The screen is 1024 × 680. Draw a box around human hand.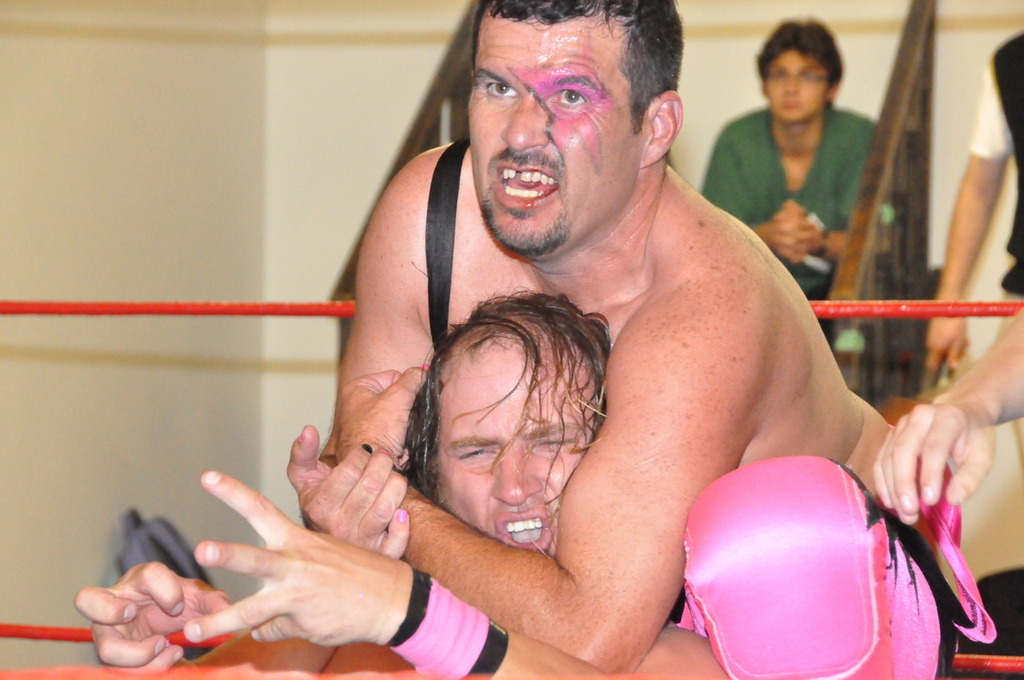
(73, 560, 235, 669).
